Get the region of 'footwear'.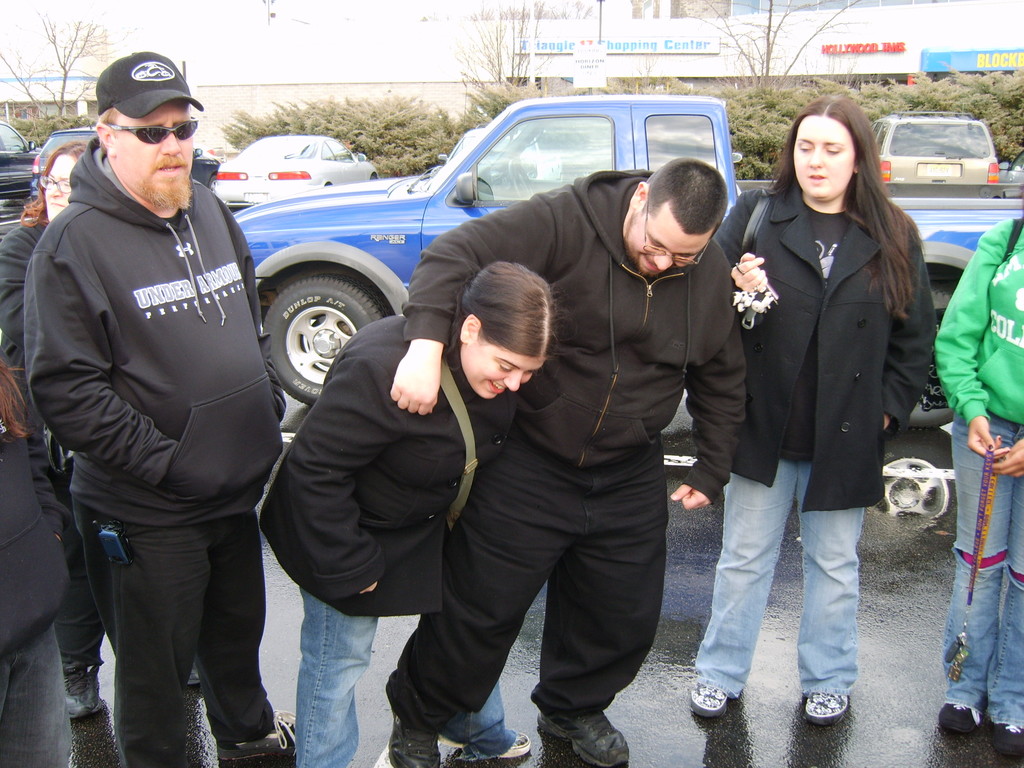
804 692 852 726.
